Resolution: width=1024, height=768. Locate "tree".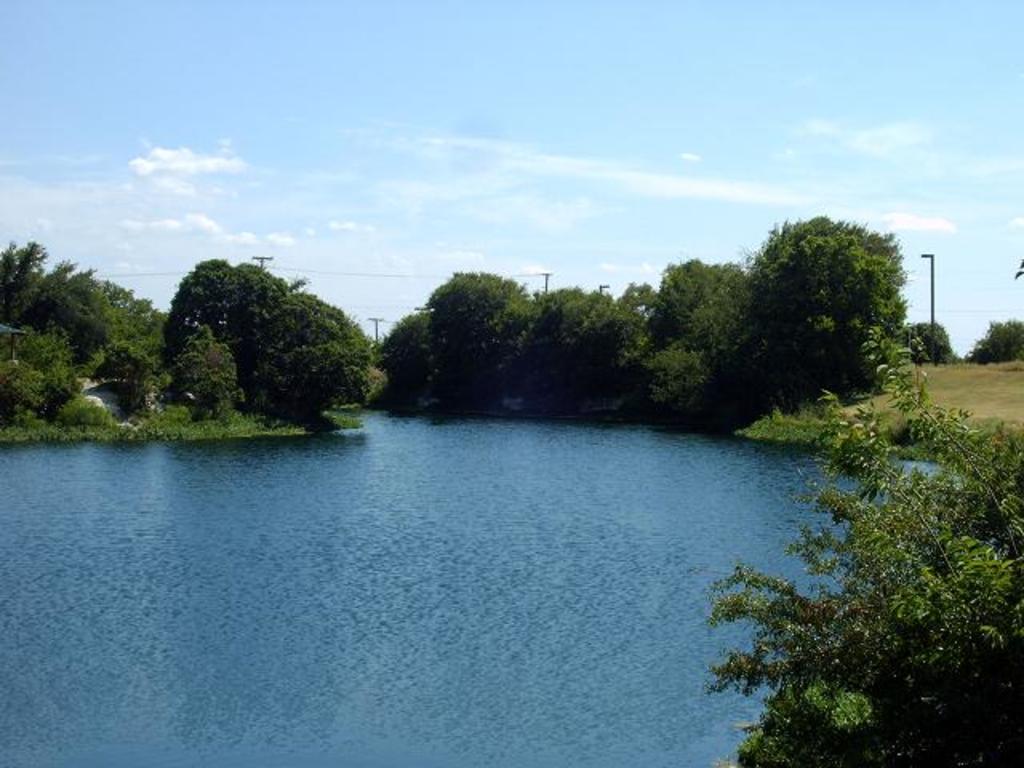
x1=526, y1=288, x2=638, y2=403.
